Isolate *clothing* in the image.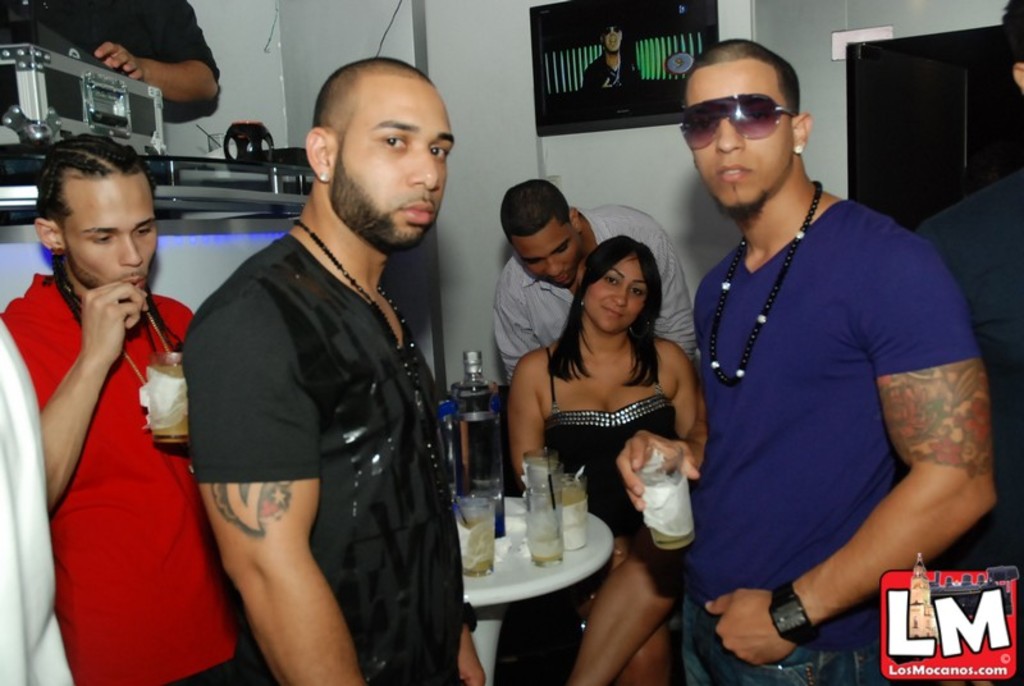
Isolated region: (686,142,973,644).
